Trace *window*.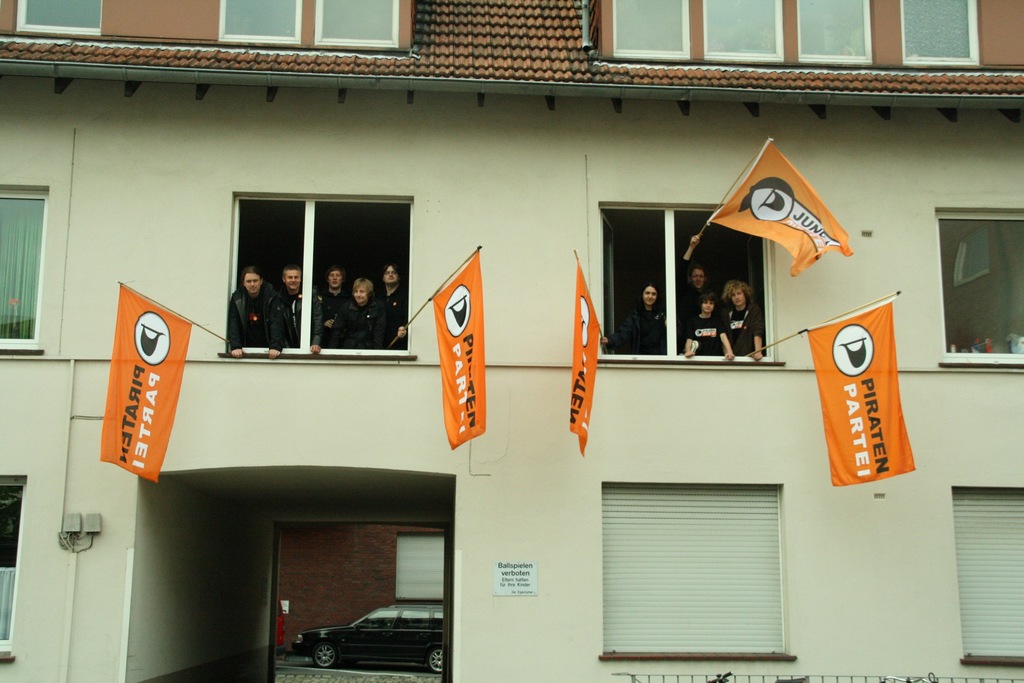
Traced to [224, 188, 406, 371].
